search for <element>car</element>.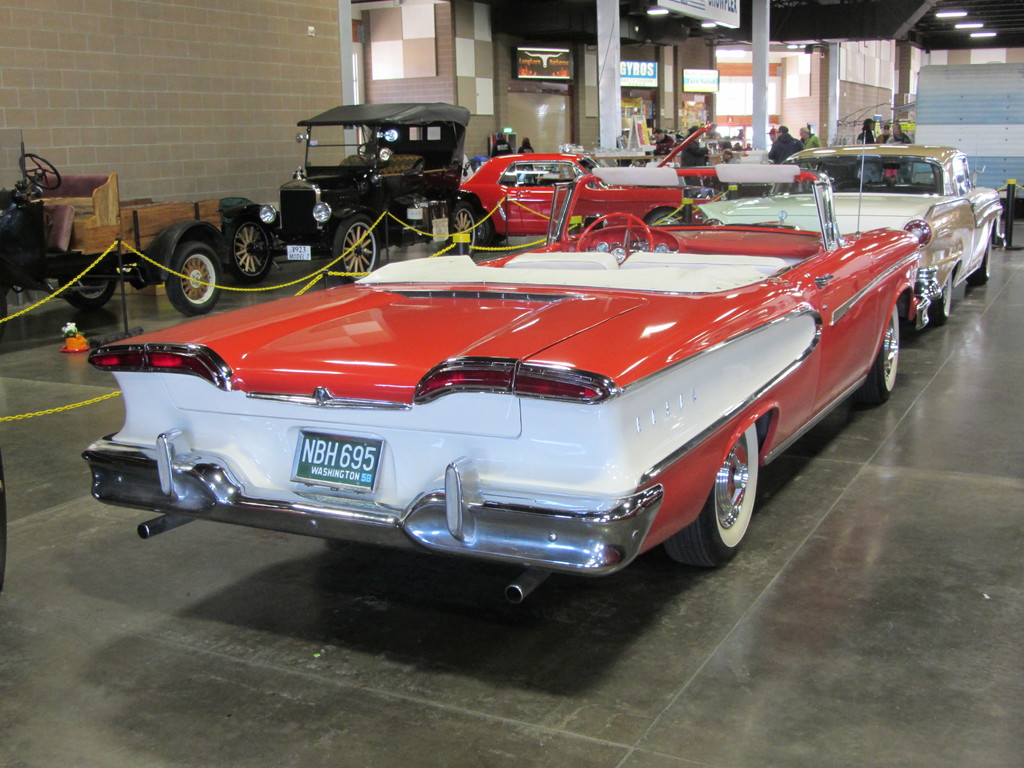
Found at <bbox>698, 140, 1006, 330</bbox>.
